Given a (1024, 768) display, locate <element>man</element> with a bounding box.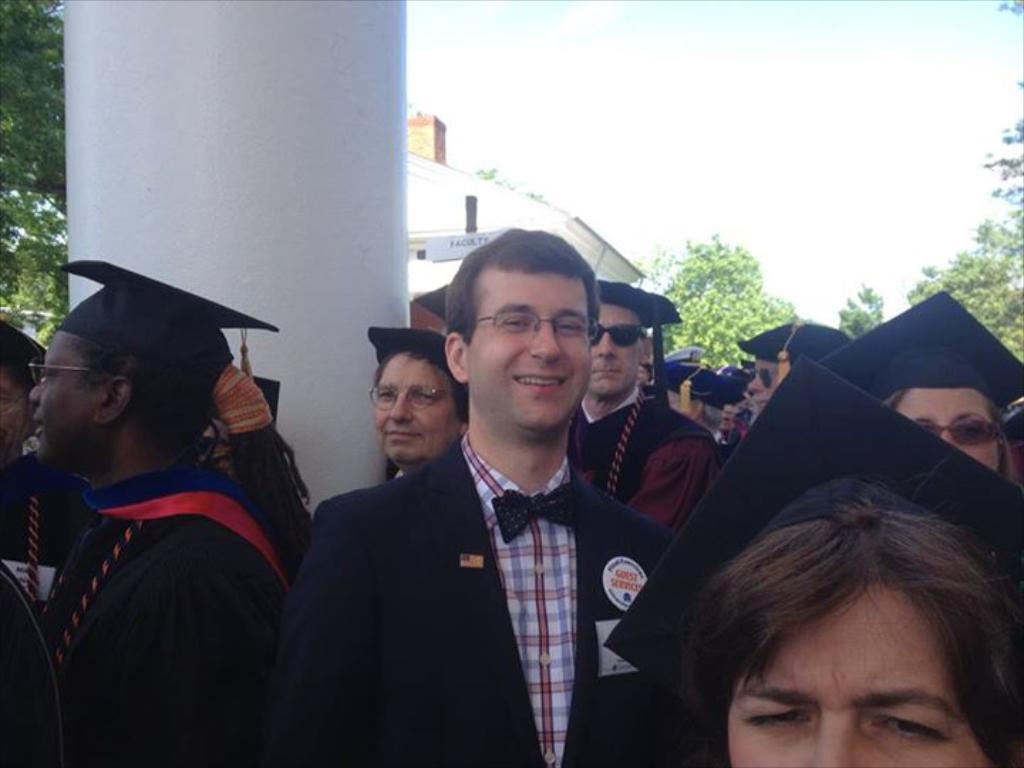
Located: region(367, 327, 469, 479).
